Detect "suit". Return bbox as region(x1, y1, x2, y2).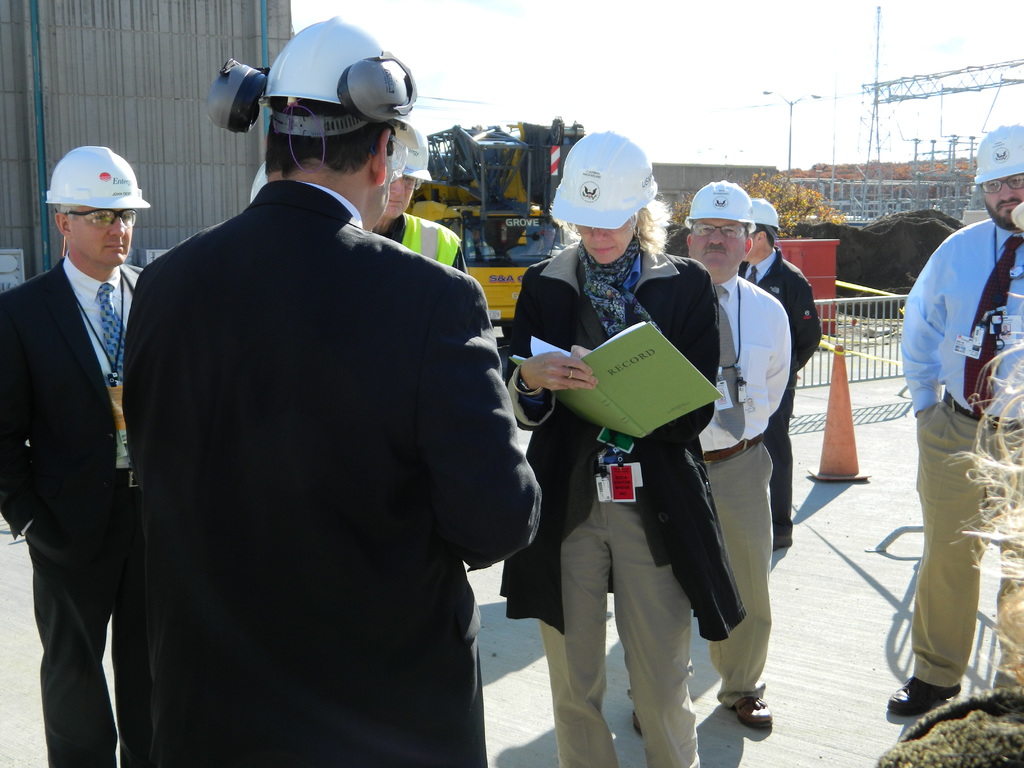
region(118, 177, 548, 767).
